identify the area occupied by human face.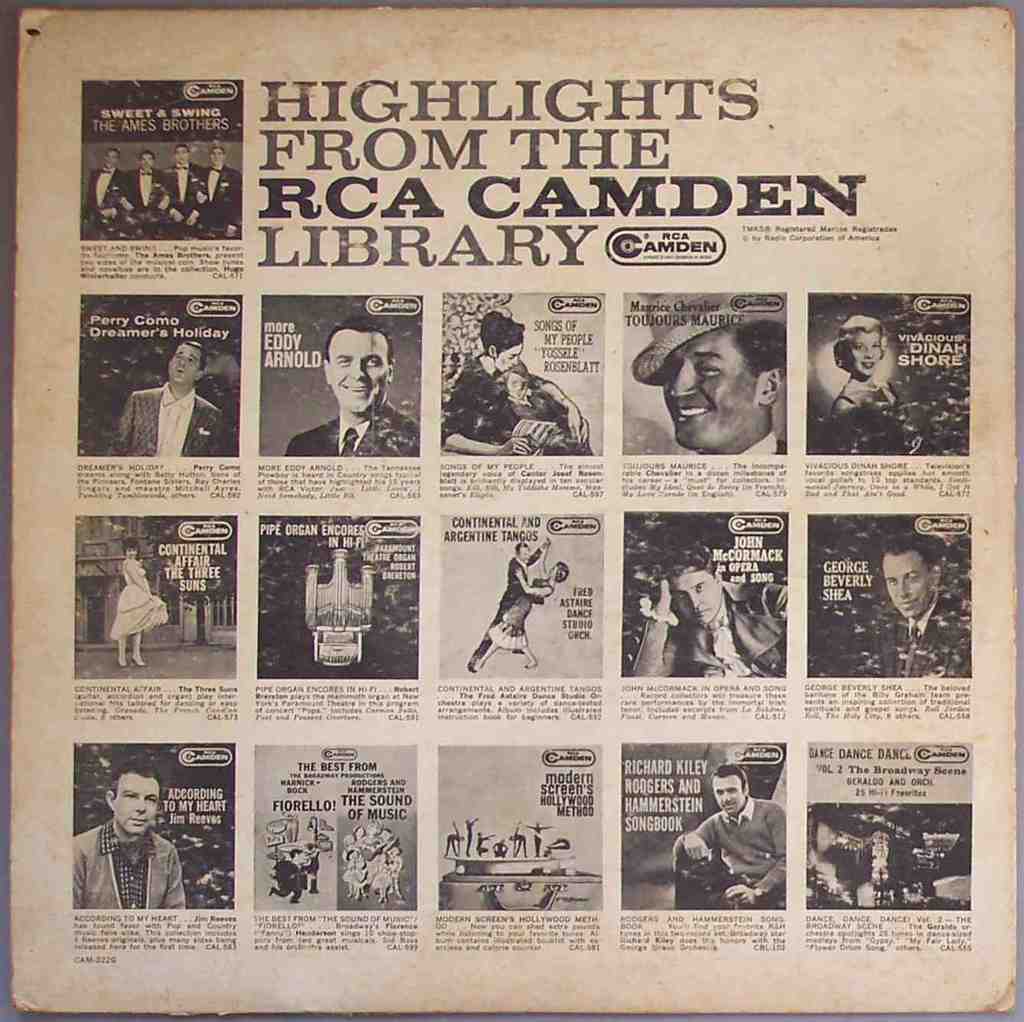
Area: (left=714, top=778, right=742, bottom=816).
